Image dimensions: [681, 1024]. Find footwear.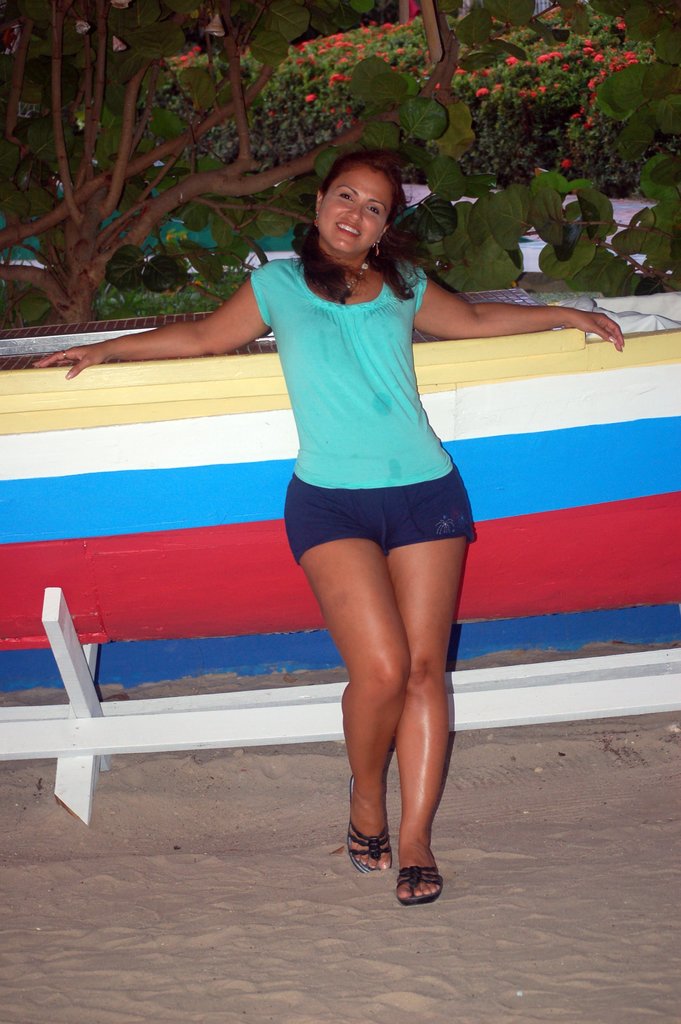
(left=356, top=822, right=444, bottom=897).
